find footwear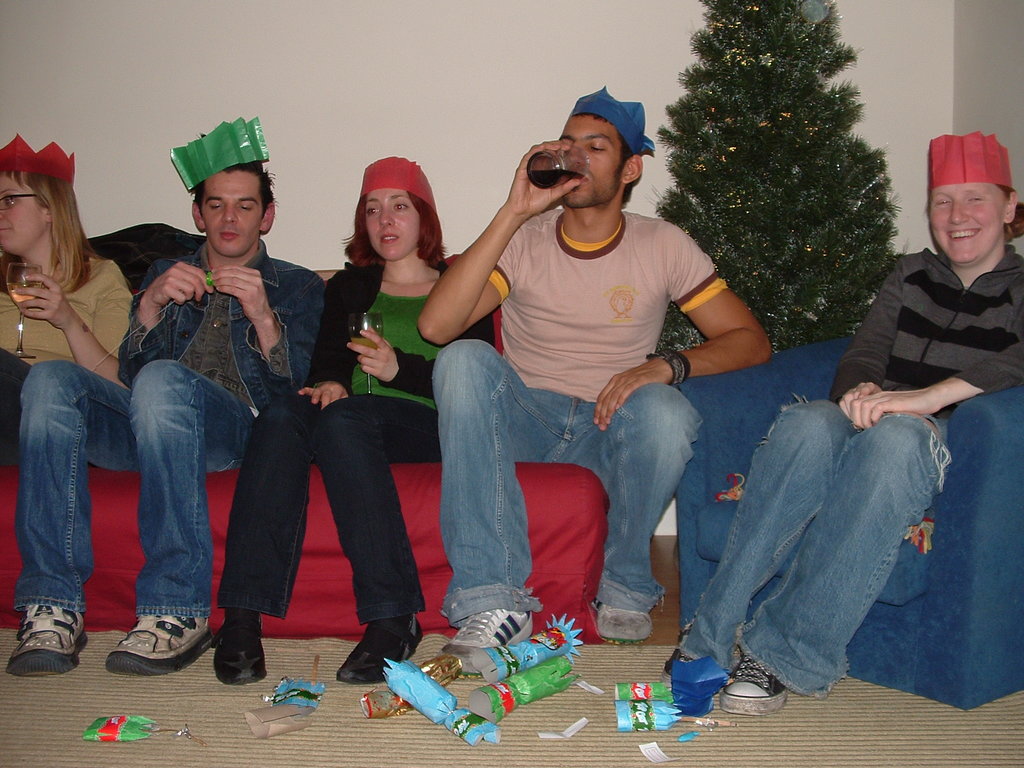
x1=97, y1=612, x2=183, y2=687
